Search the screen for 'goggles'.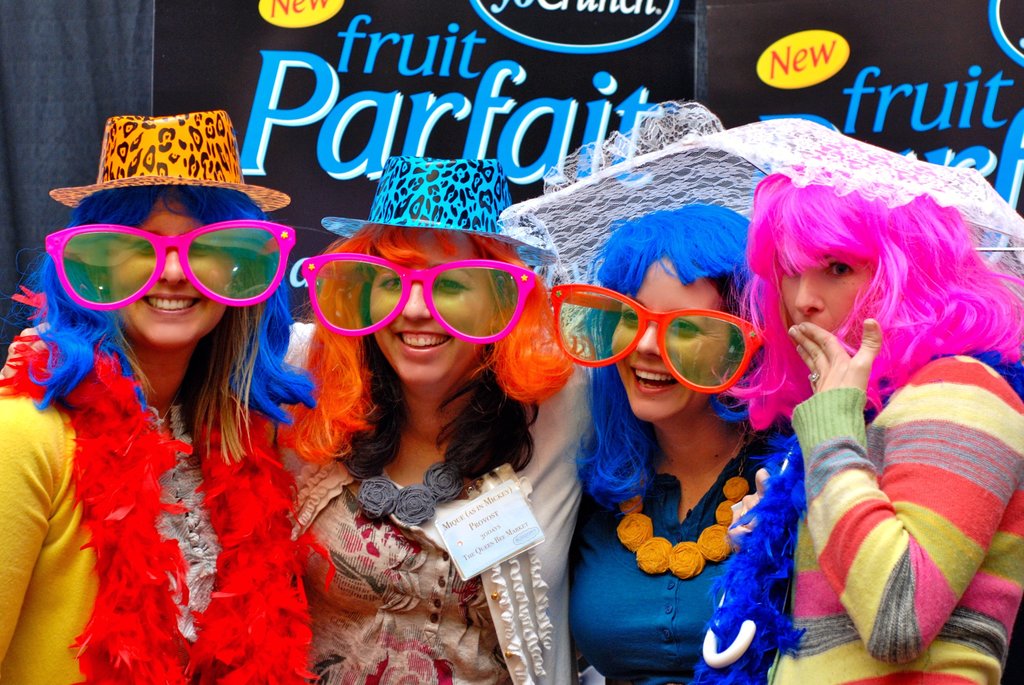
Found at locate(295, 248, 543, 344).
